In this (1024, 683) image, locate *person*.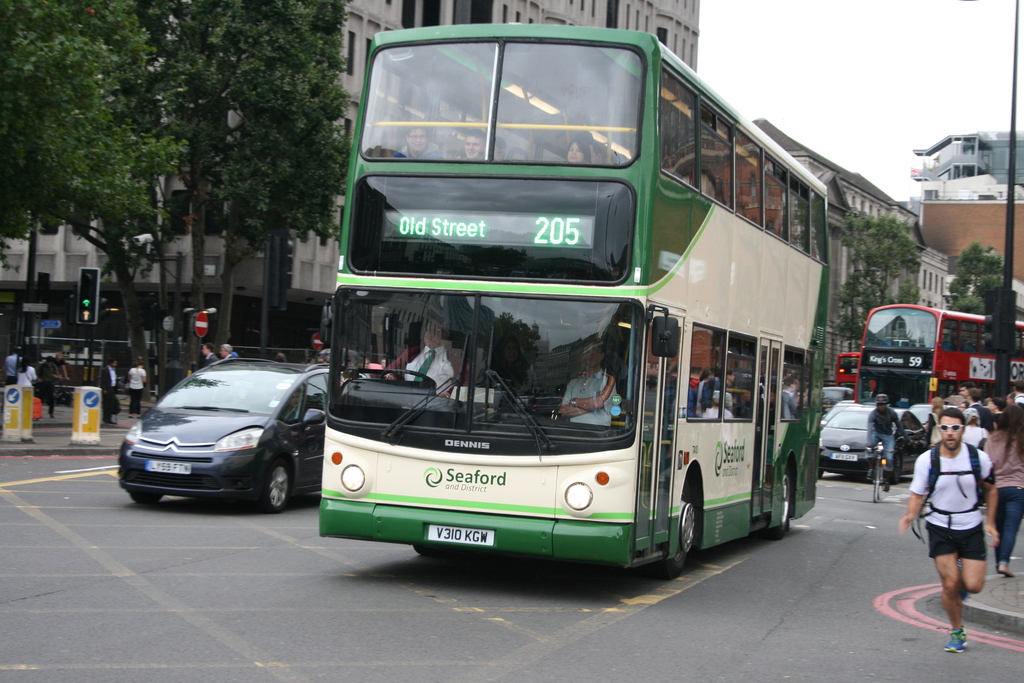
Bounding box: <bbox>960, 383, 969, 422</bbox>.
